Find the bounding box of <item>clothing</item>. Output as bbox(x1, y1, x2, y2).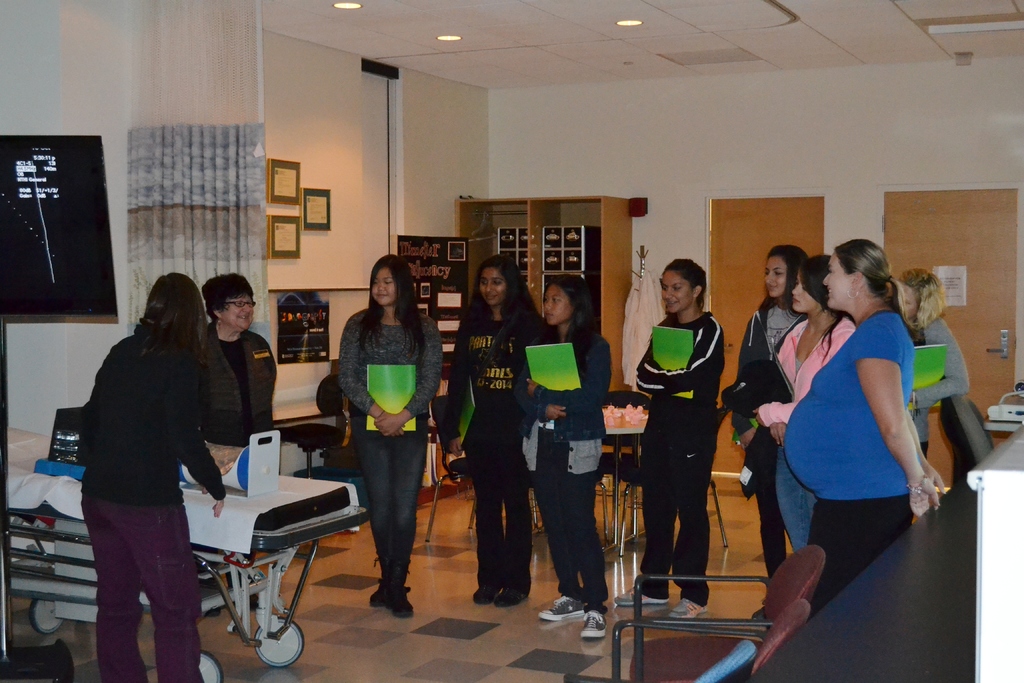
bbox(505, 339, 619, 607).
